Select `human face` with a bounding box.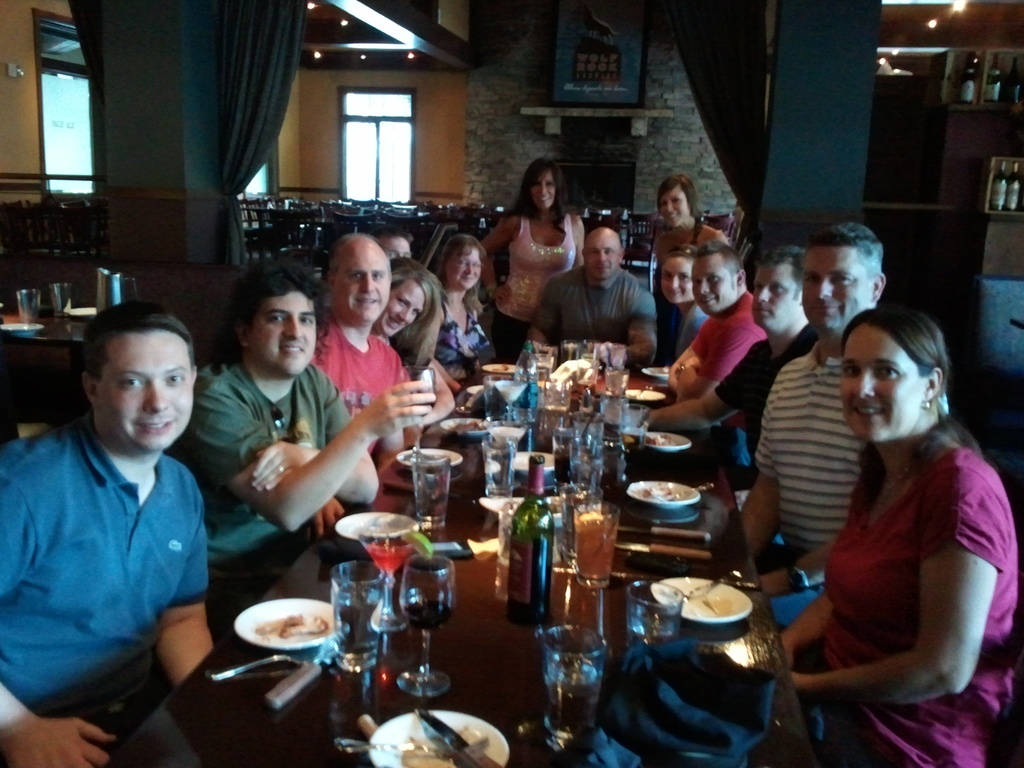
locate(660, 186, 687, 225).
